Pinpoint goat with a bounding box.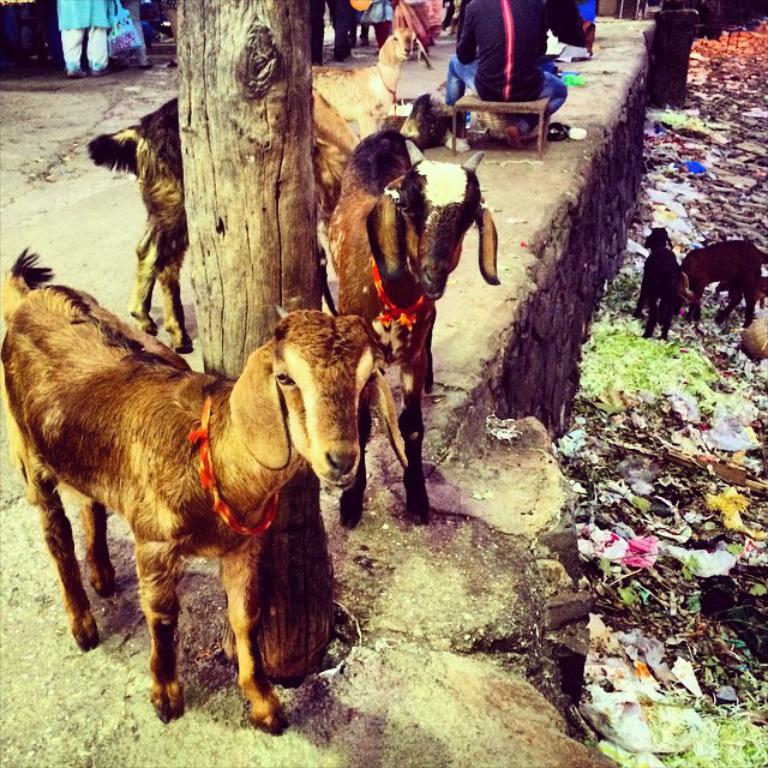
Rect(311, 23, 433, 130).
